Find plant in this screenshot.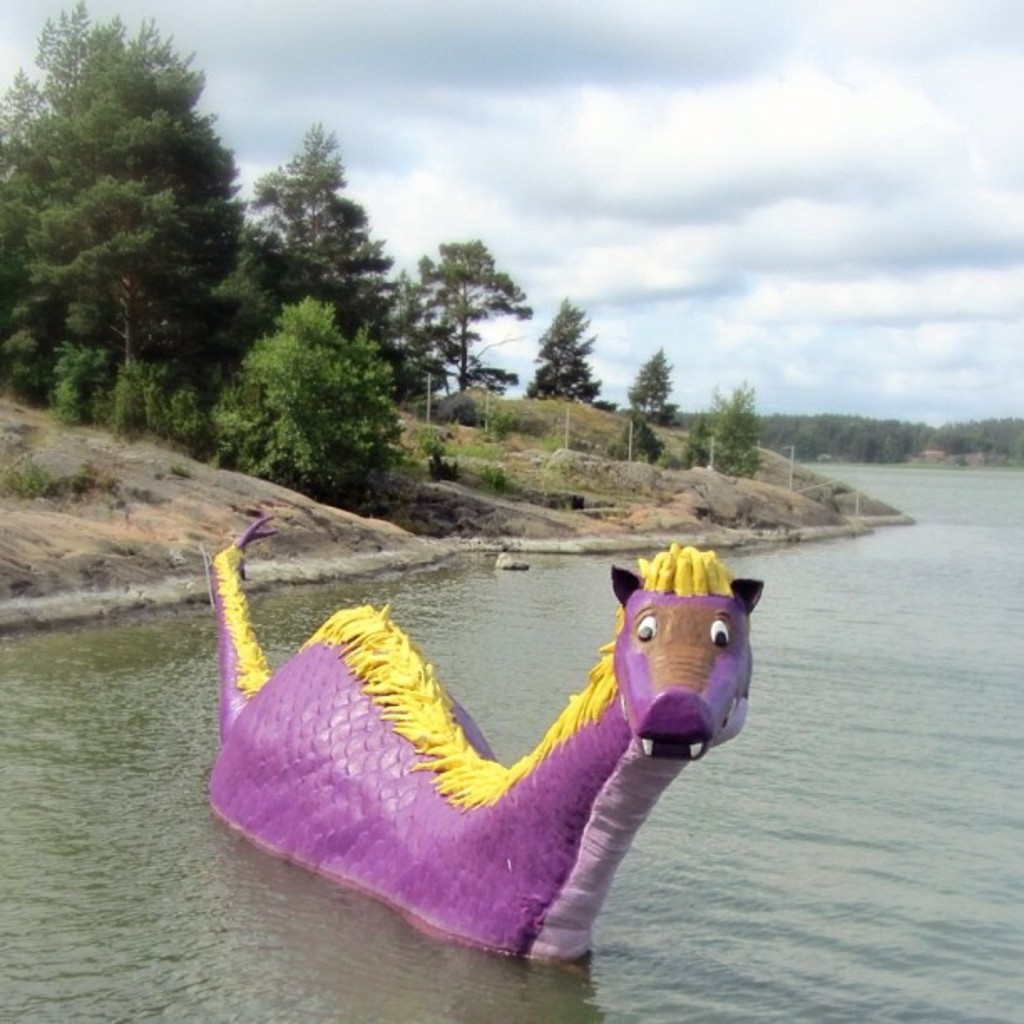
The bounding box for plant is <box>479,400,514,437</box>.
